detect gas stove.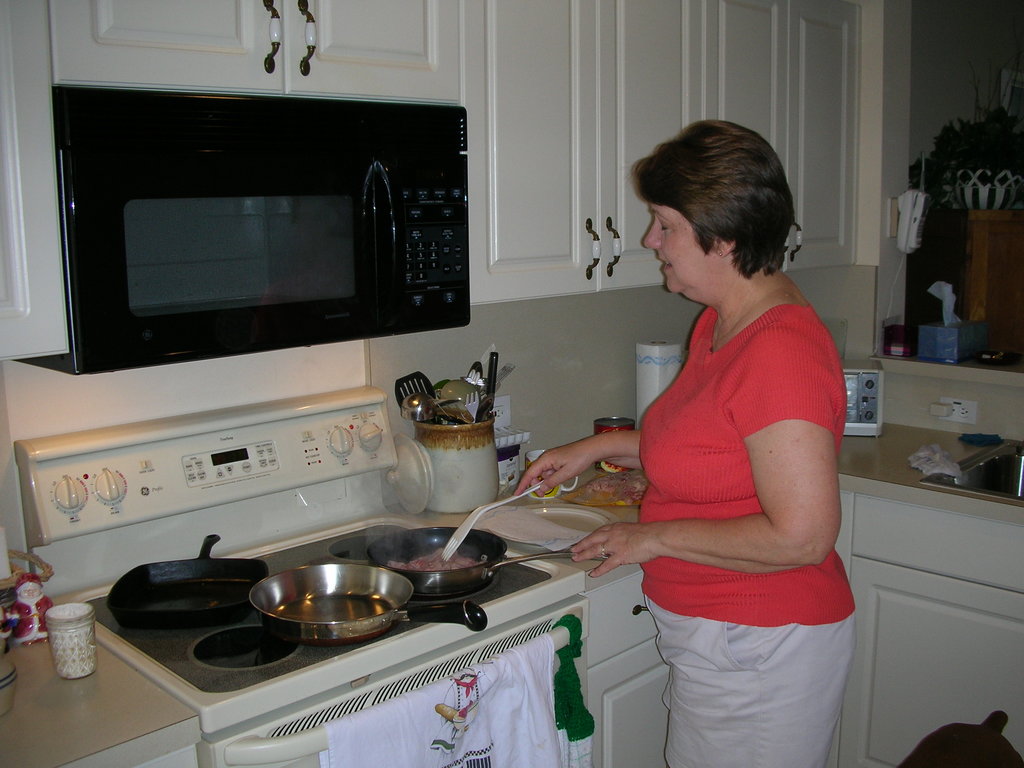
Detected at <bbox>83, 512, 570, 707</bbox>.
